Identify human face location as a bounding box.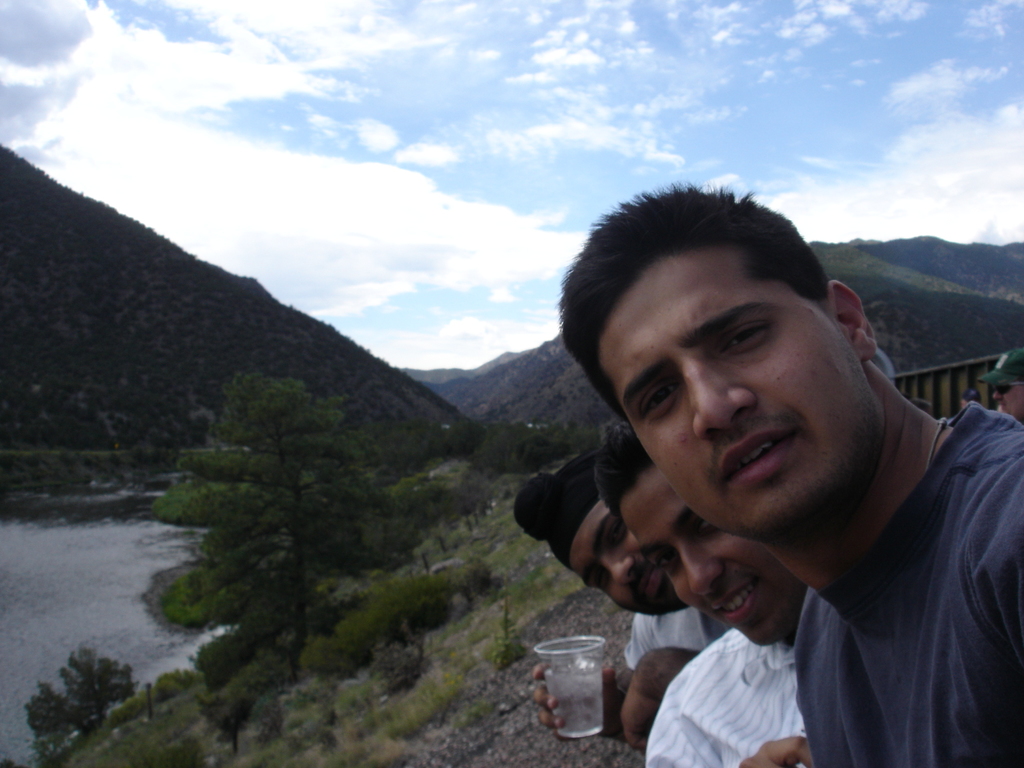
rect(621, 468, 794, 637).
